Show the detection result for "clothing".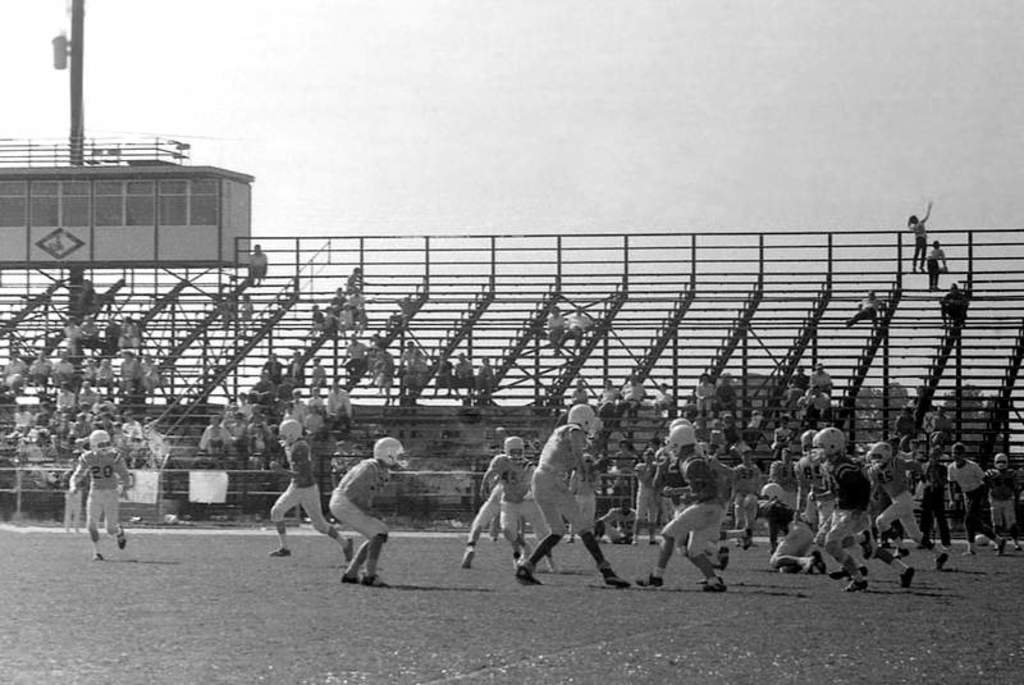
pyautogui.locateOnScreen(118, 325, 138, 347).
